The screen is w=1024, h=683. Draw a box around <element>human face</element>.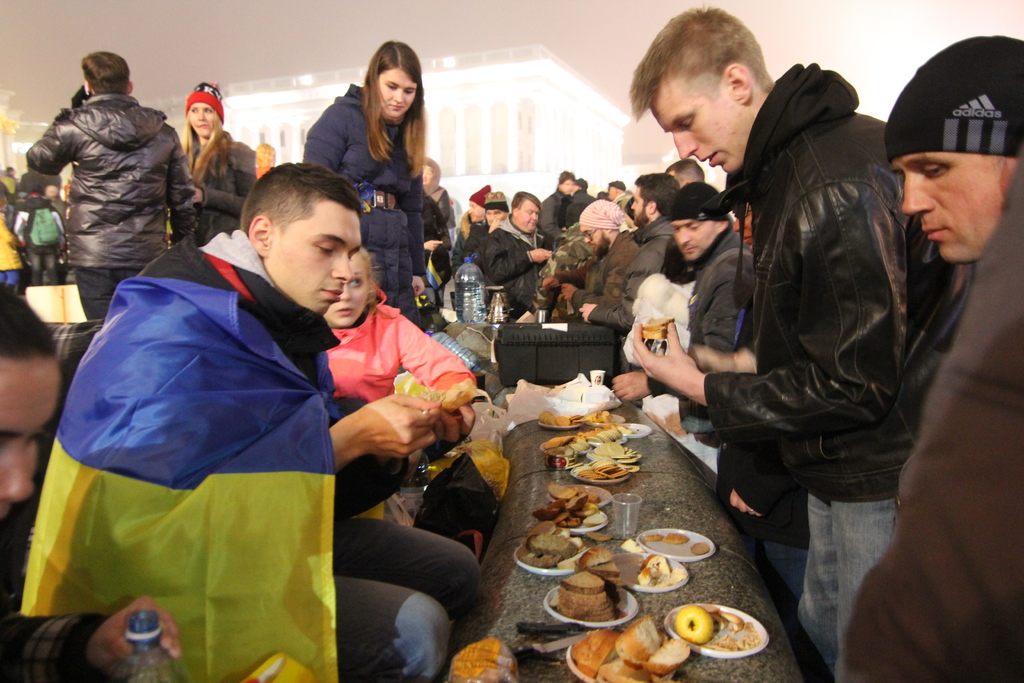
{"left": 264, "top": 198, "right": 361, "bottom": 314}.
